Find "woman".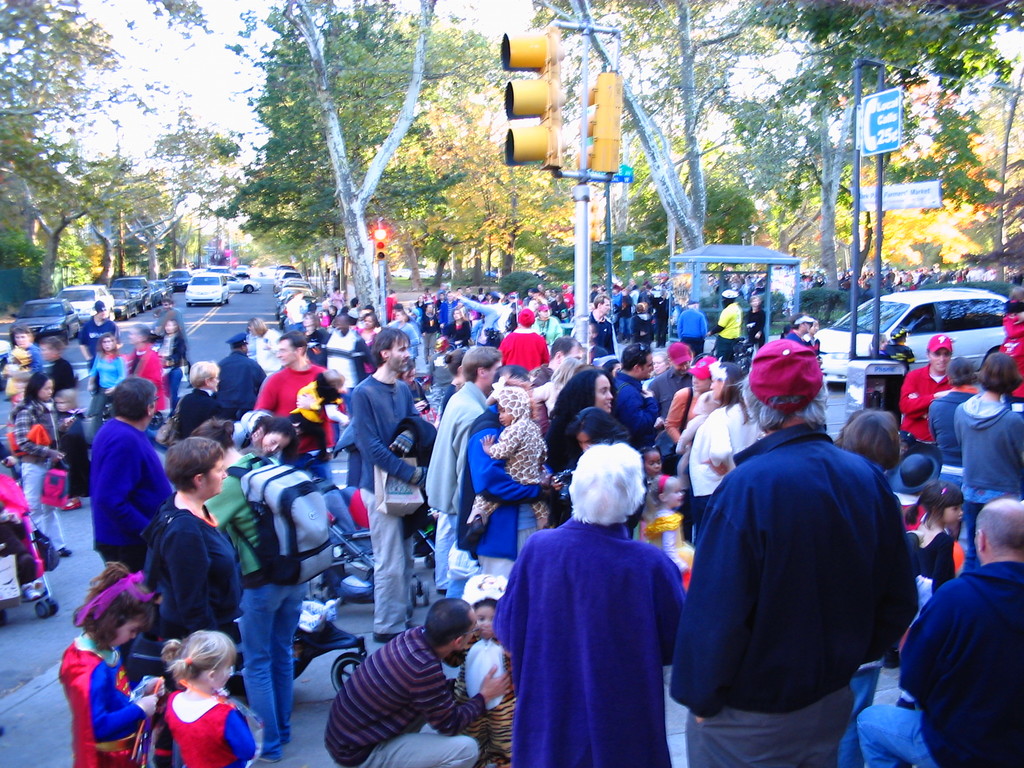
(x1=329, y1=286, x2=345, y2=312).
